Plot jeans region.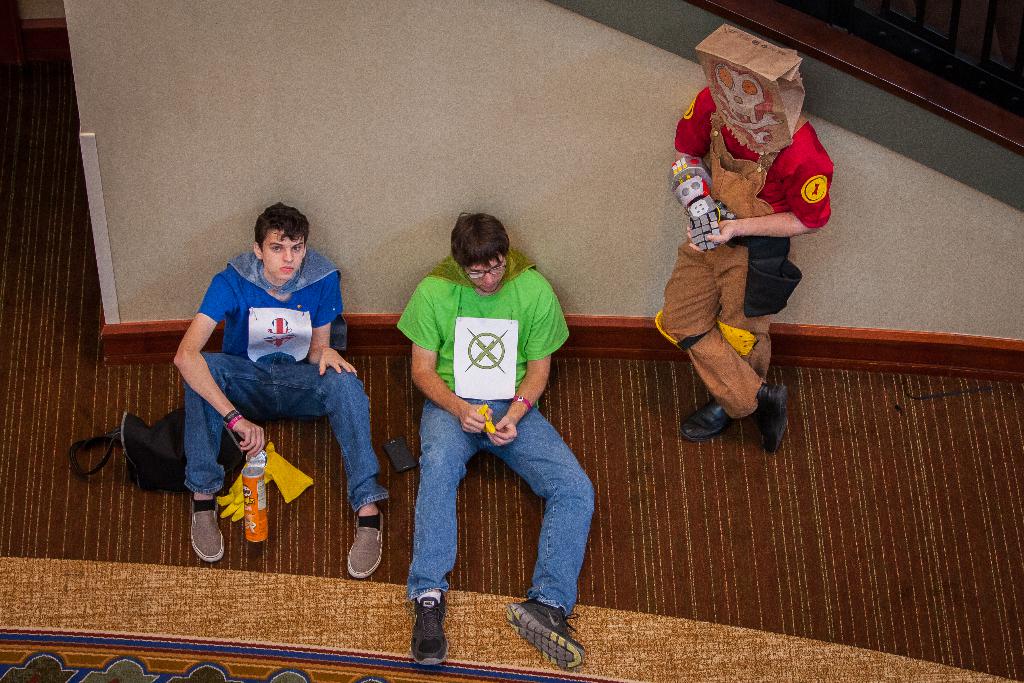
Plotted at {"left": 179, "top": 350, "right": 386, "bottom": 518}.
